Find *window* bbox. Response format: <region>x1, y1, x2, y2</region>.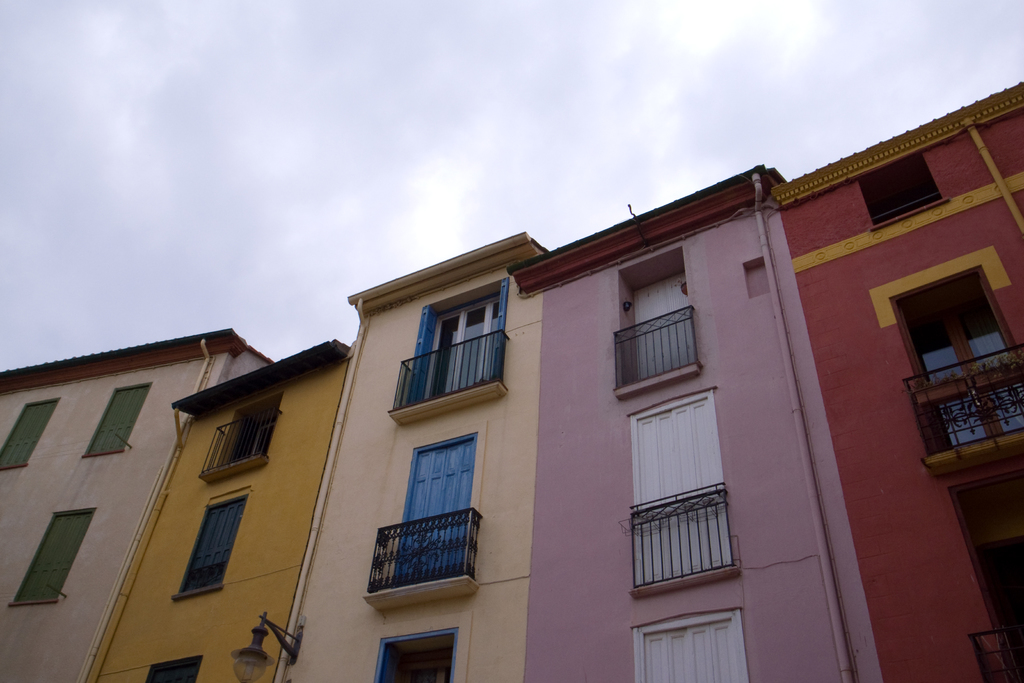
<region>633, 616, 742, 682</region>.
